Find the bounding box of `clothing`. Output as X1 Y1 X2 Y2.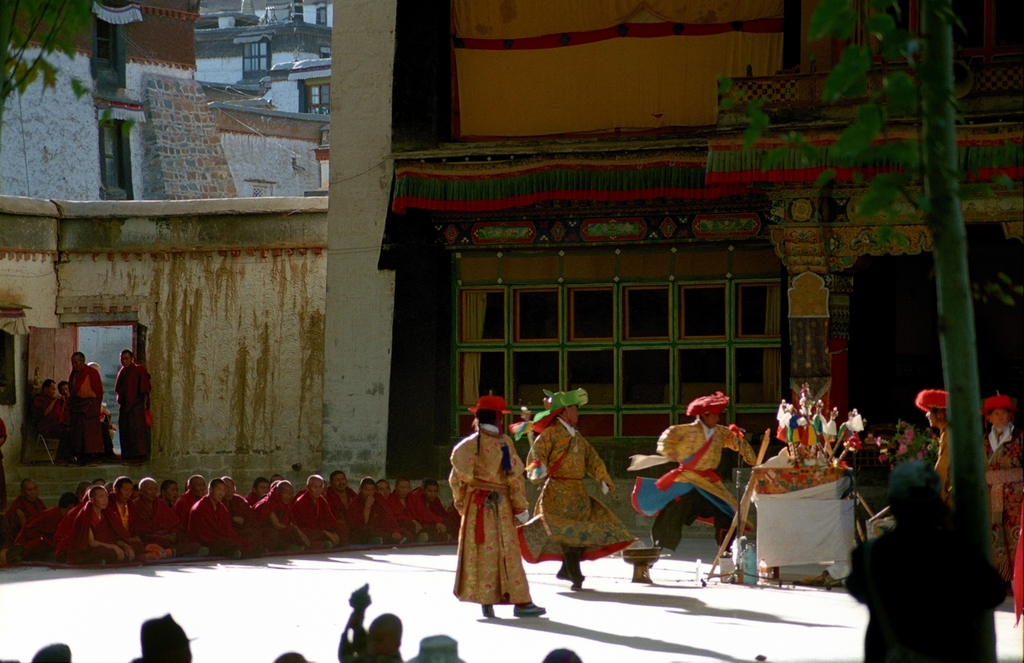
445 421 536 609.
